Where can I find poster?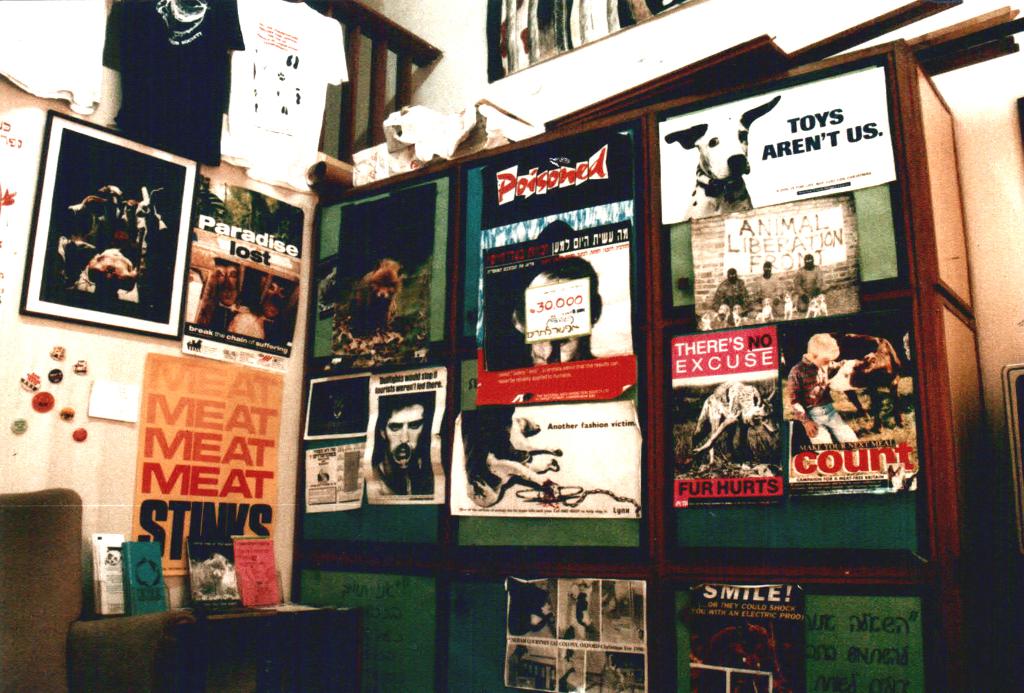
You can find it at {"left": 695, "top": 198, "right": 858, "bottom": 327}.
